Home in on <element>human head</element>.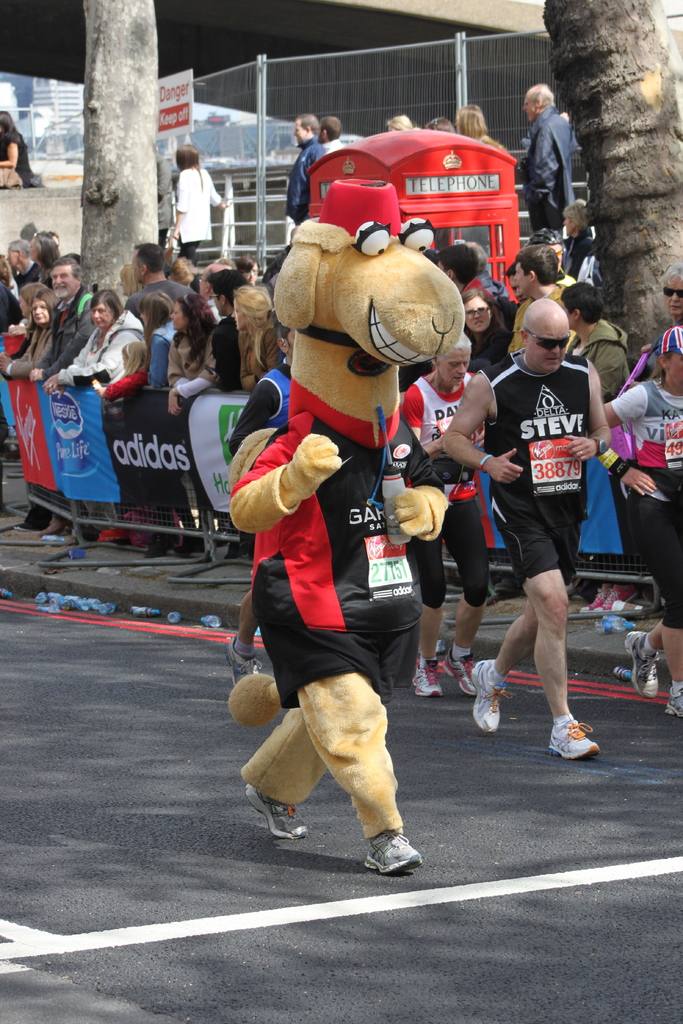
Homed in at bbox=(455, 109, 486, 138).
